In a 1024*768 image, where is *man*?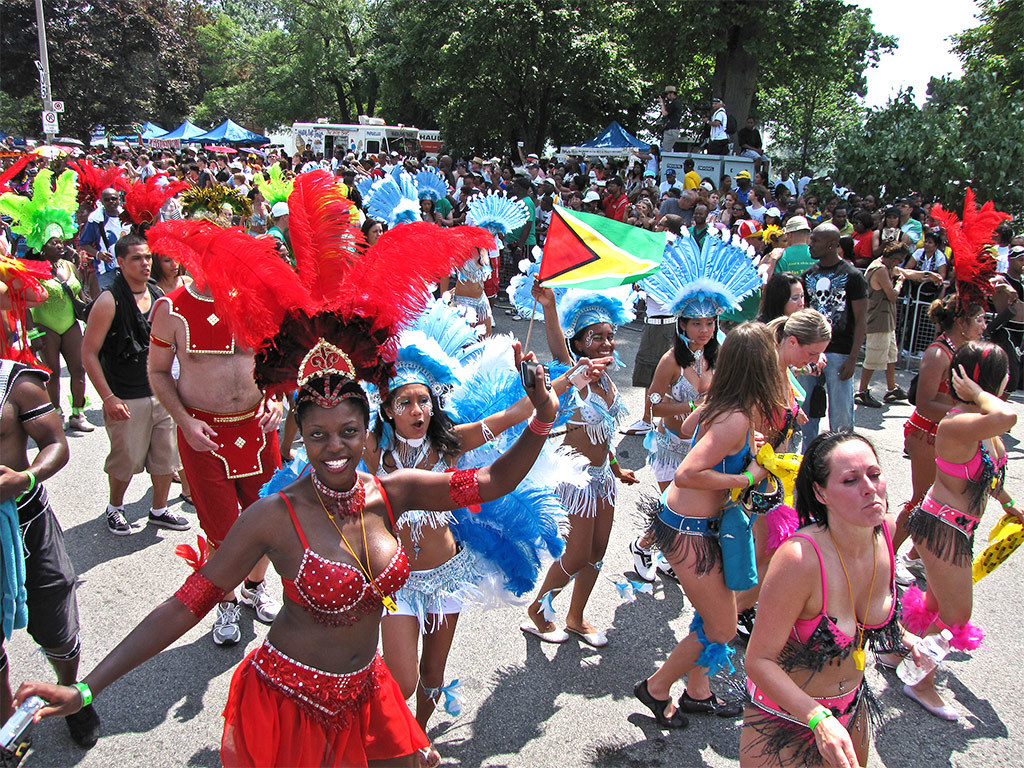
{"x1": 82, "y1": 186, "x2": 132, "y2": 299}.
